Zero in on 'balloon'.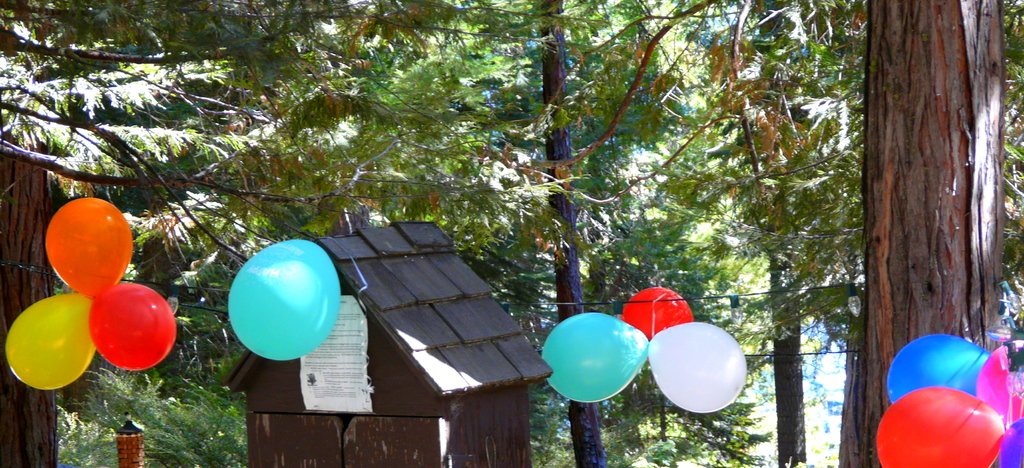
Zeroed in: region(889, 335, 996, 405).
